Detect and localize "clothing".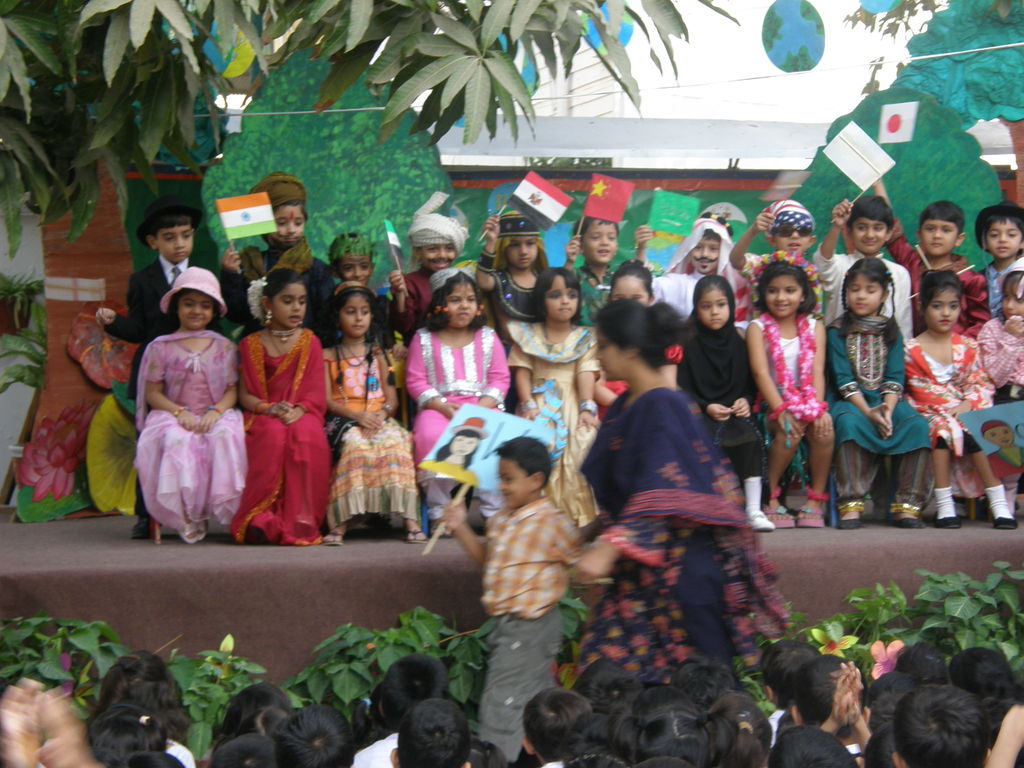
Localized at bbox=(889, 331, 1003, 456).
